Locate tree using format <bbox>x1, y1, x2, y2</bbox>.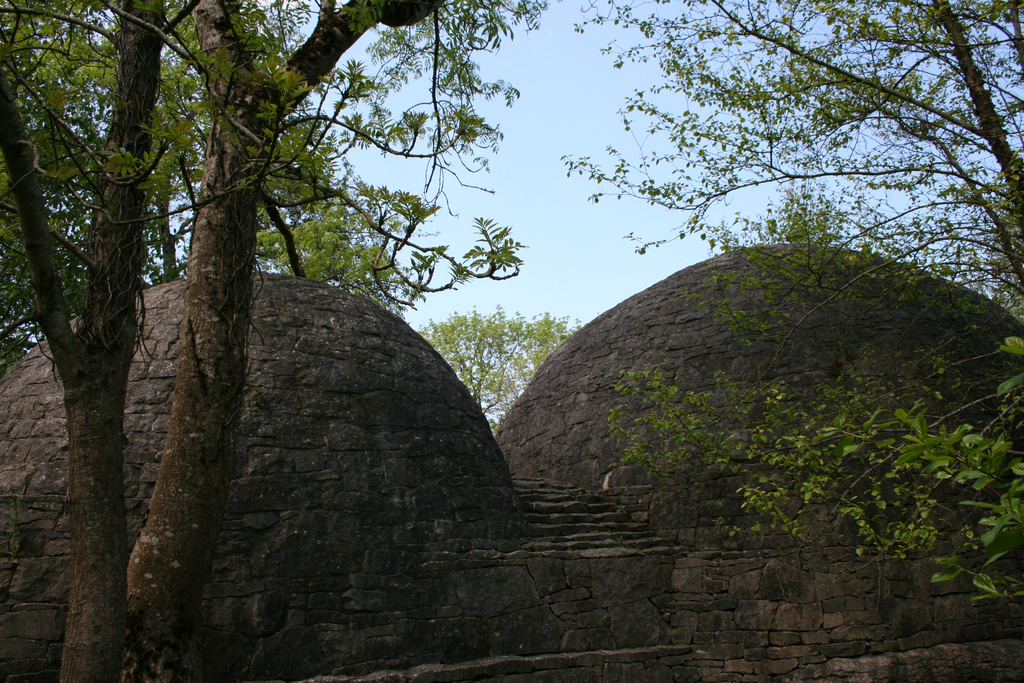
<bbox>0, 0, 550, 682</bbox>.
